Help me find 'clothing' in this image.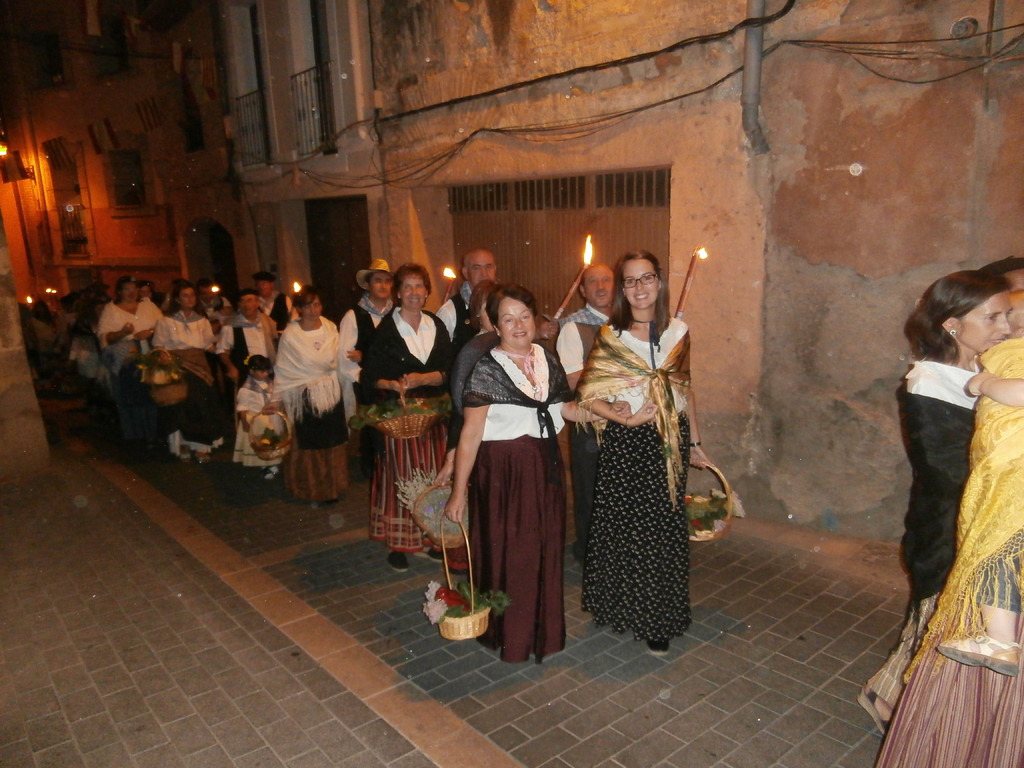
Found it: <box>556,298,608,380</box>.
